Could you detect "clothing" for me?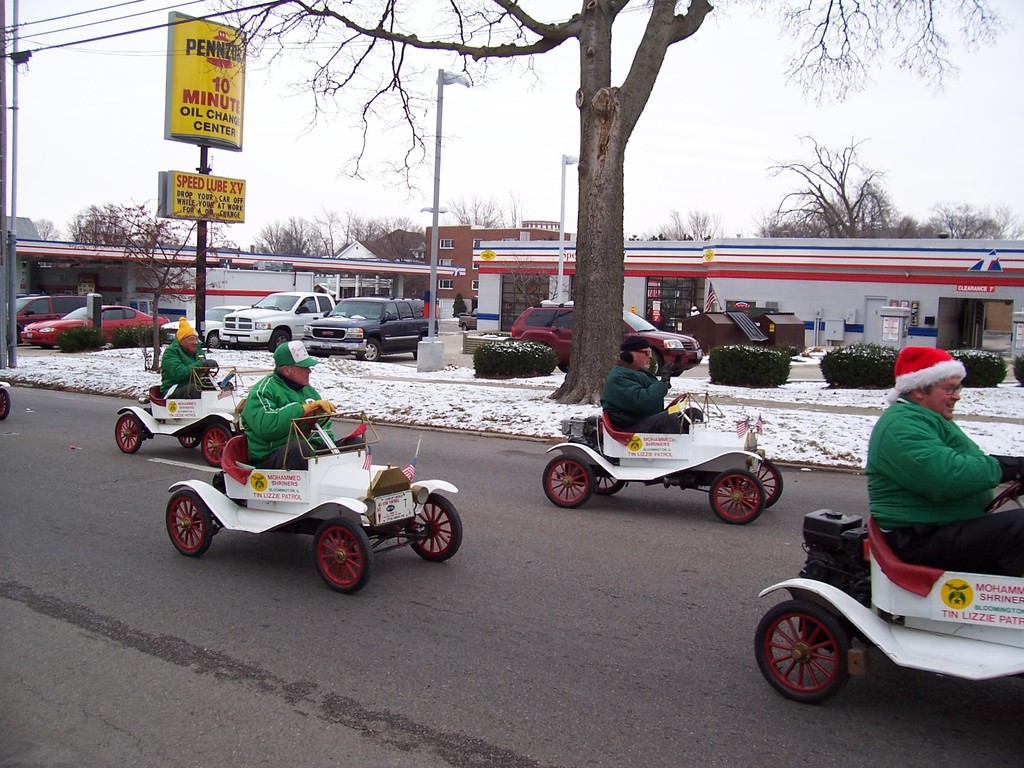
Detection result: x1=242, y1=369, x2=368, y2=460.
